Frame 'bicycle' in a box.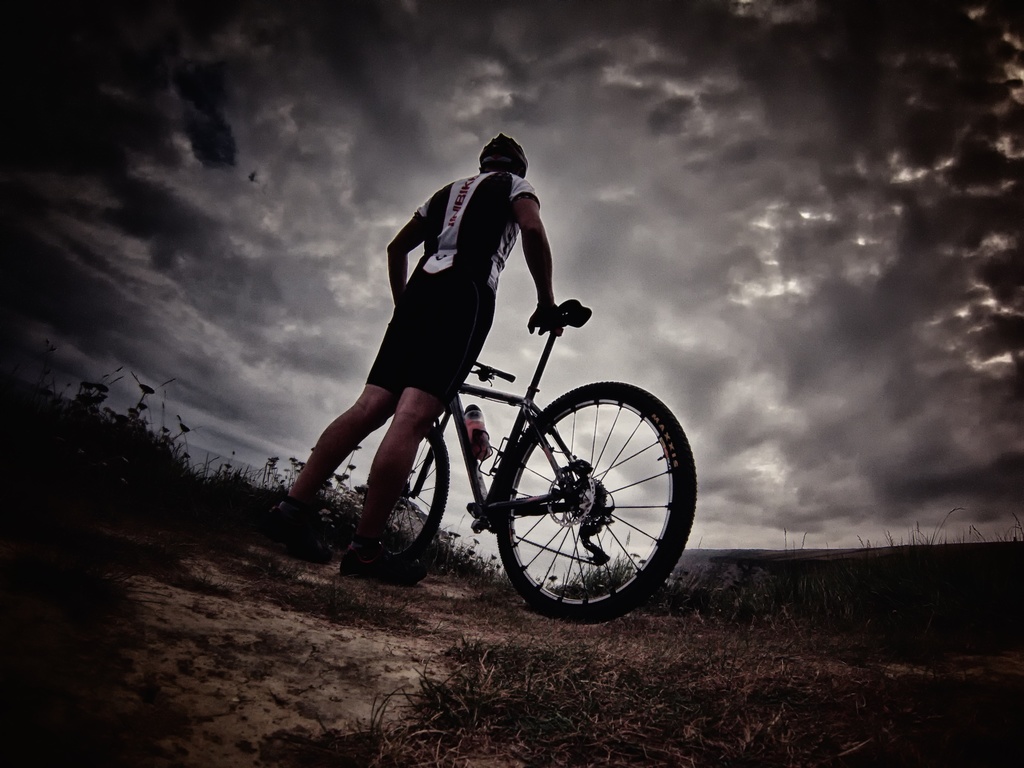
detection(305, 285, 694, 615).
